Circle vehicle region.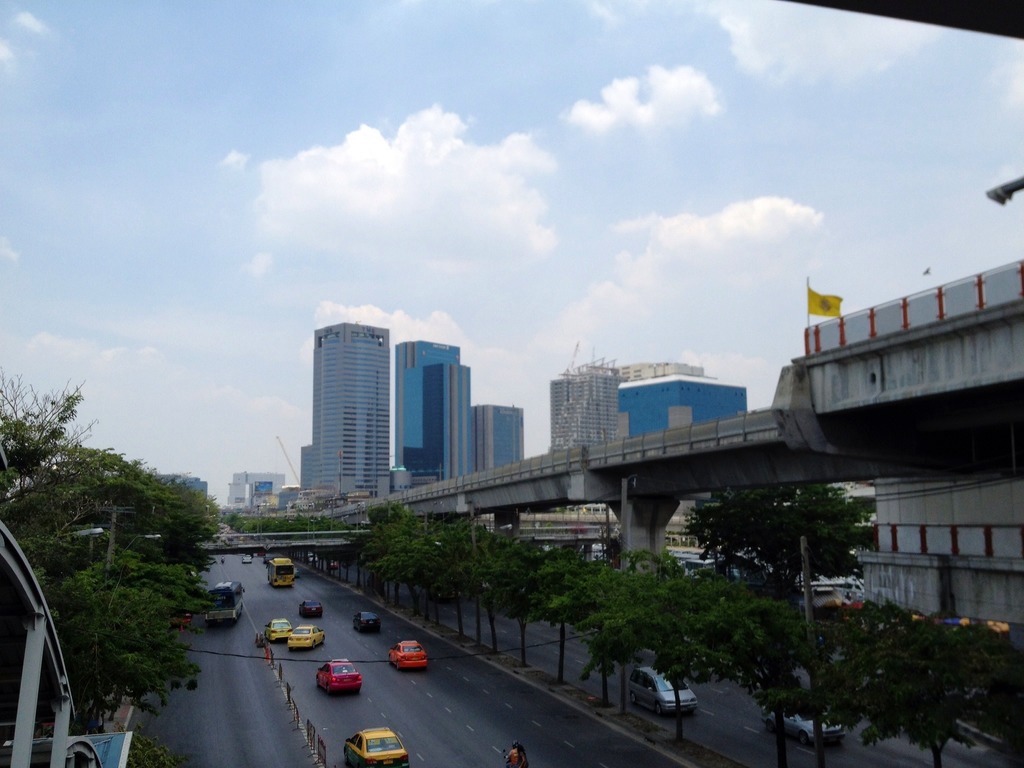
Region: select_region(340, 726, 408, 767).
